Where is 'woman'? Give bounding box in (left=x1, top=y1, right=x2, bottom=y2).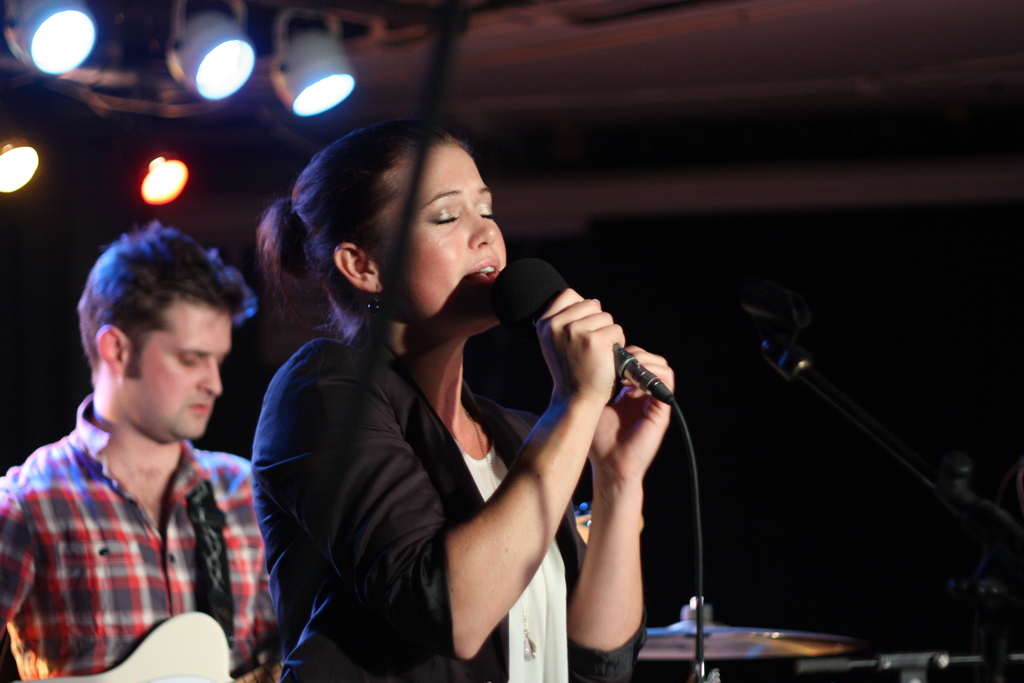
(left=182, top=150, right=721, bottom=682).
